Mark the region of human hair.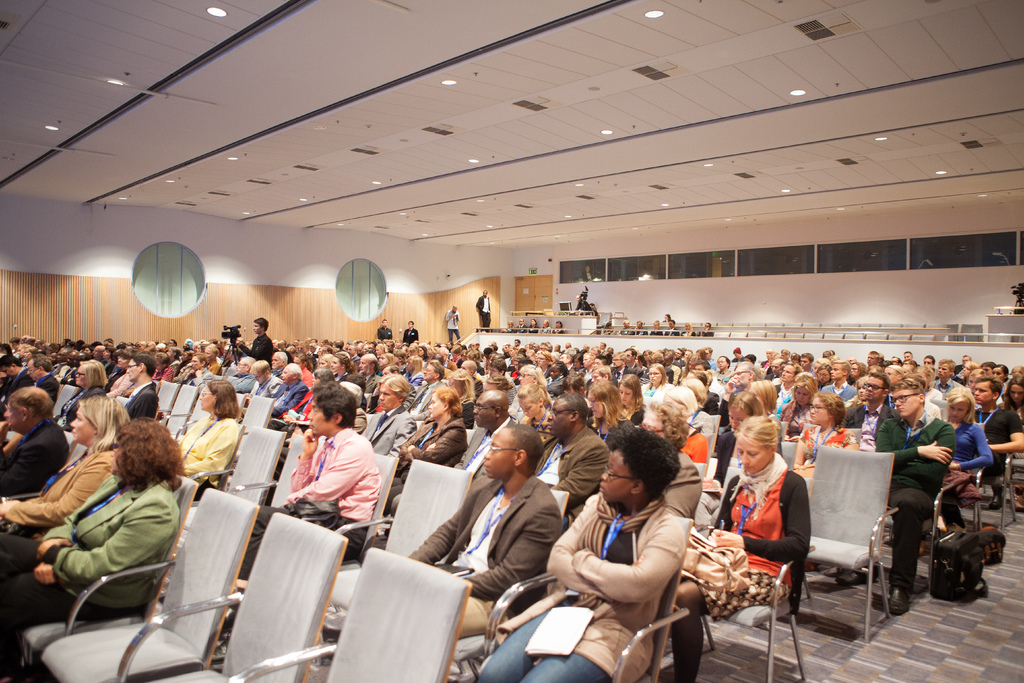
Region: x1=514 y1=381 x2=555 y2=411.
